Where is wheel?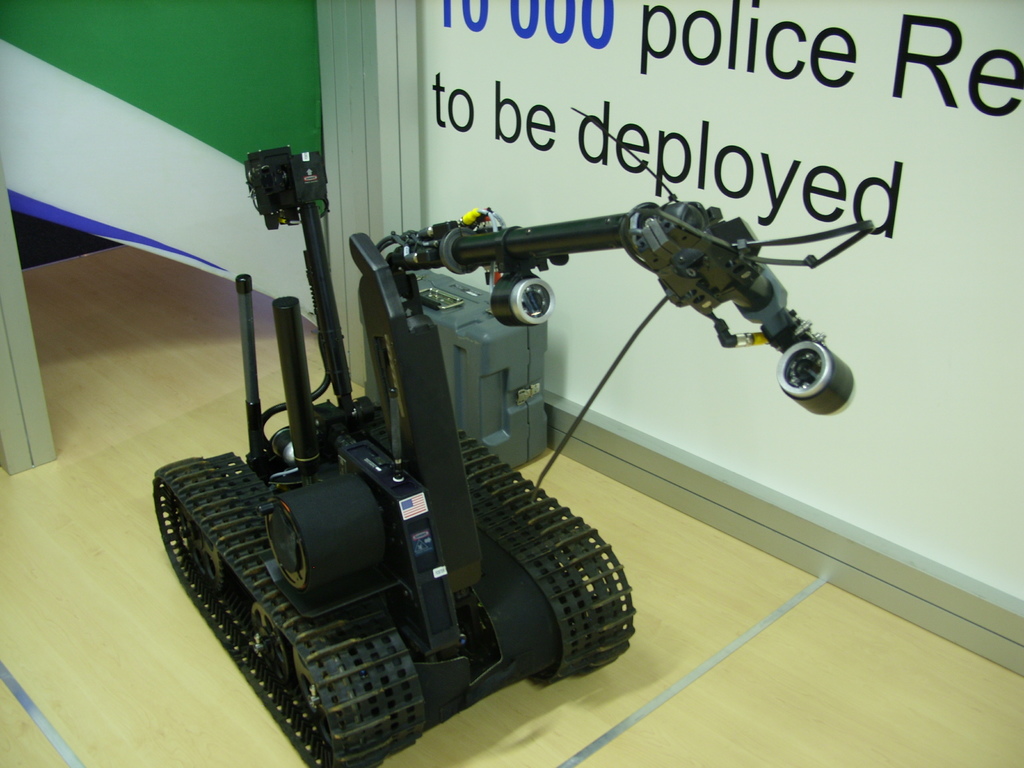
{"left": 251, "top": 606, "right": 288, "bottom": 683}.
